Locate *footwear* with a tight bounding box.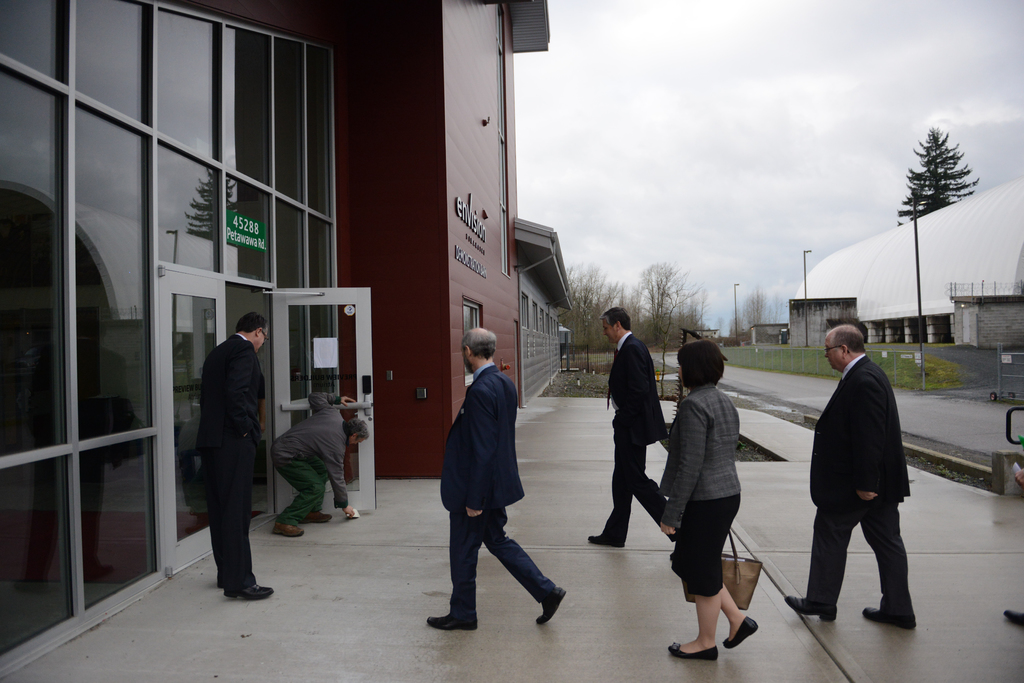
bbox=(1004, 607, 1023, 631).
